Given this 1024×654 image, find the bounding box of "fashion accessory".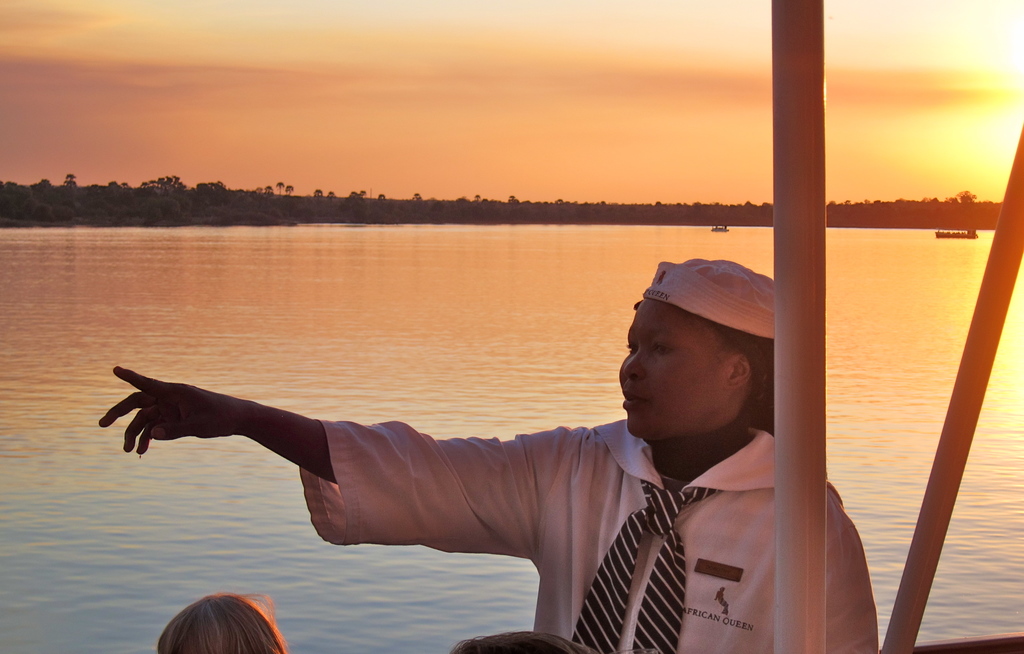
bbox=(570, 478, 721, 653).
